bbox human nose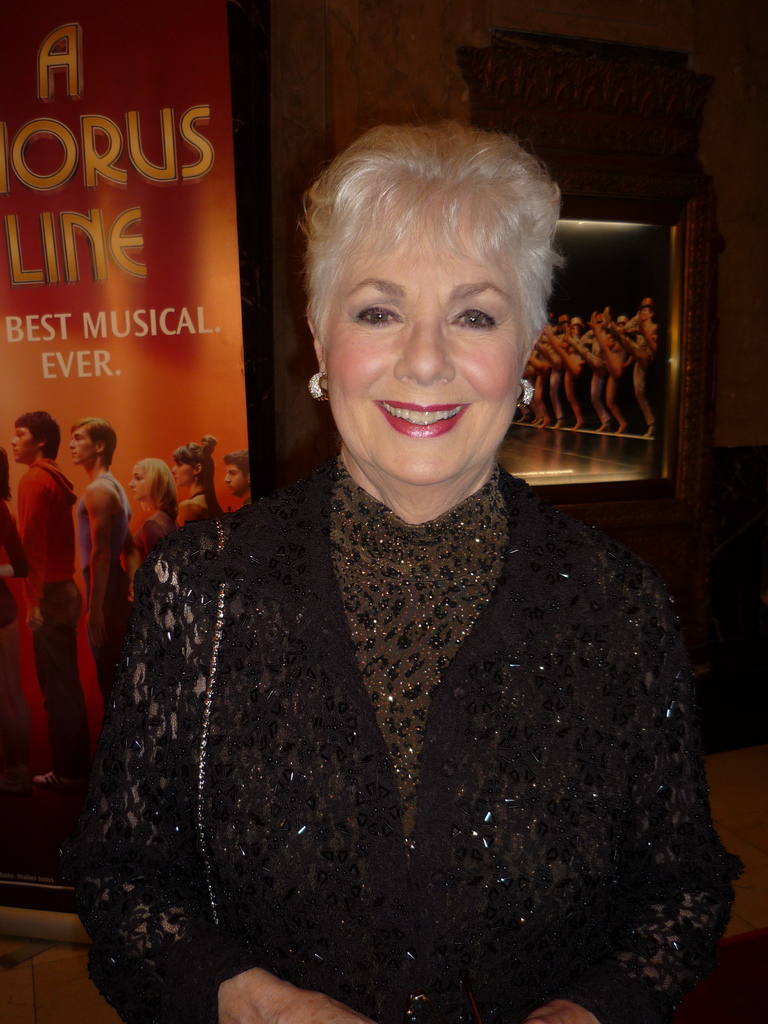
[left=397, top=307, right=457, bottom=382]
